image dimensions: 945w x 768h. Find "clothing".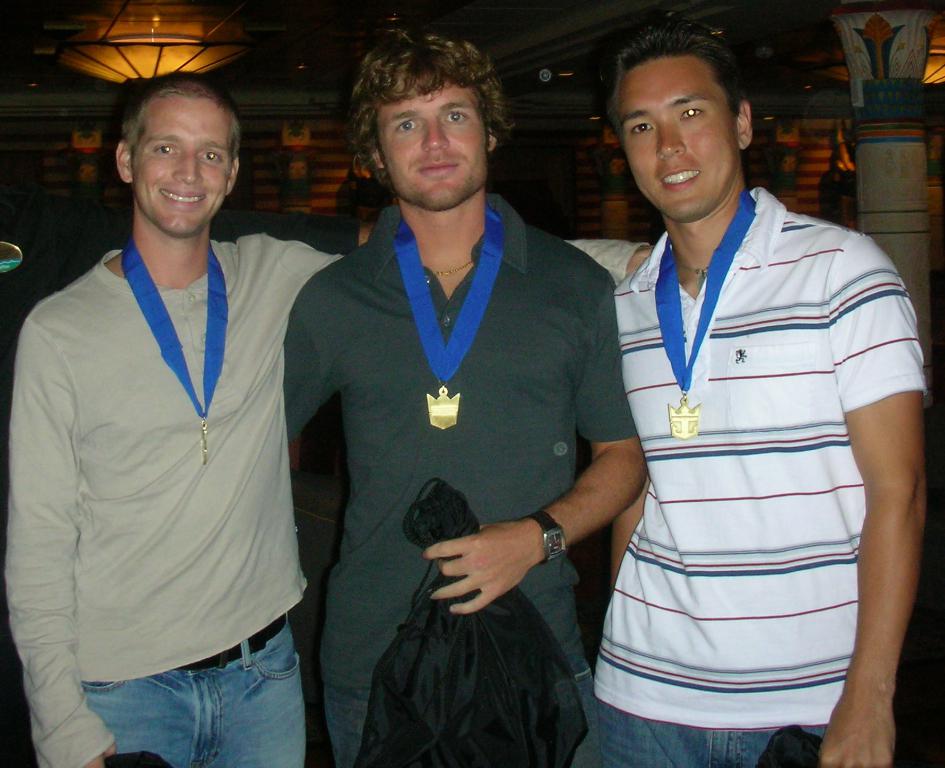
bbox=[274, 188, 631, 761].
